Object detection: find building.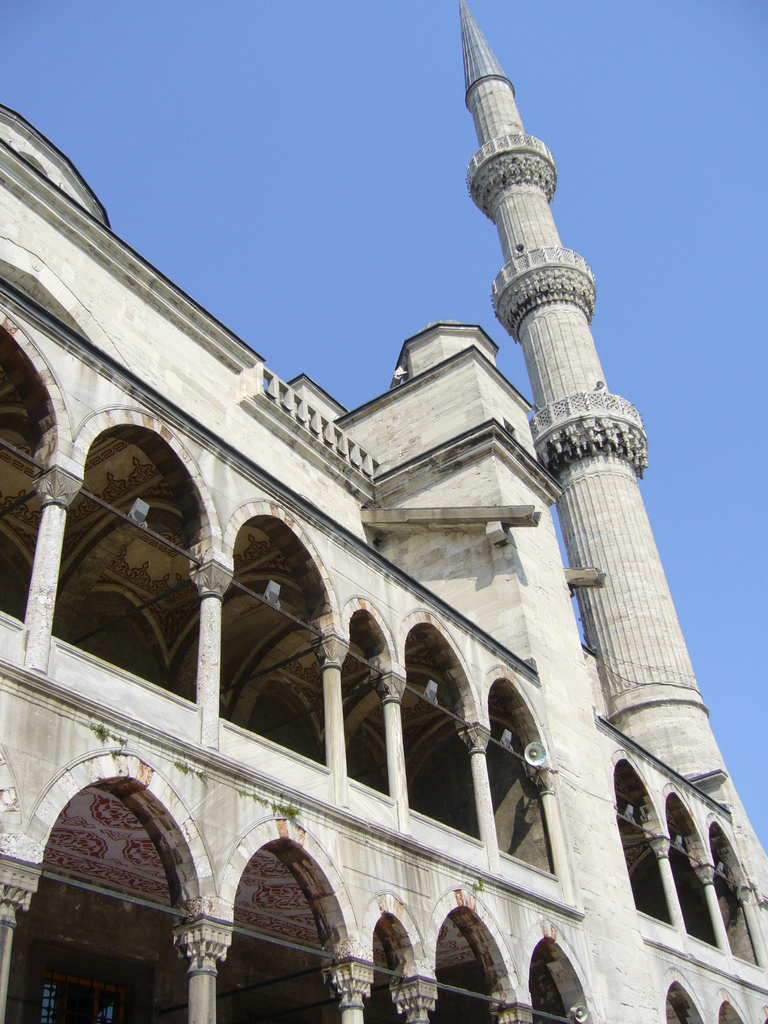
region(0, 1, 767, 1023).
